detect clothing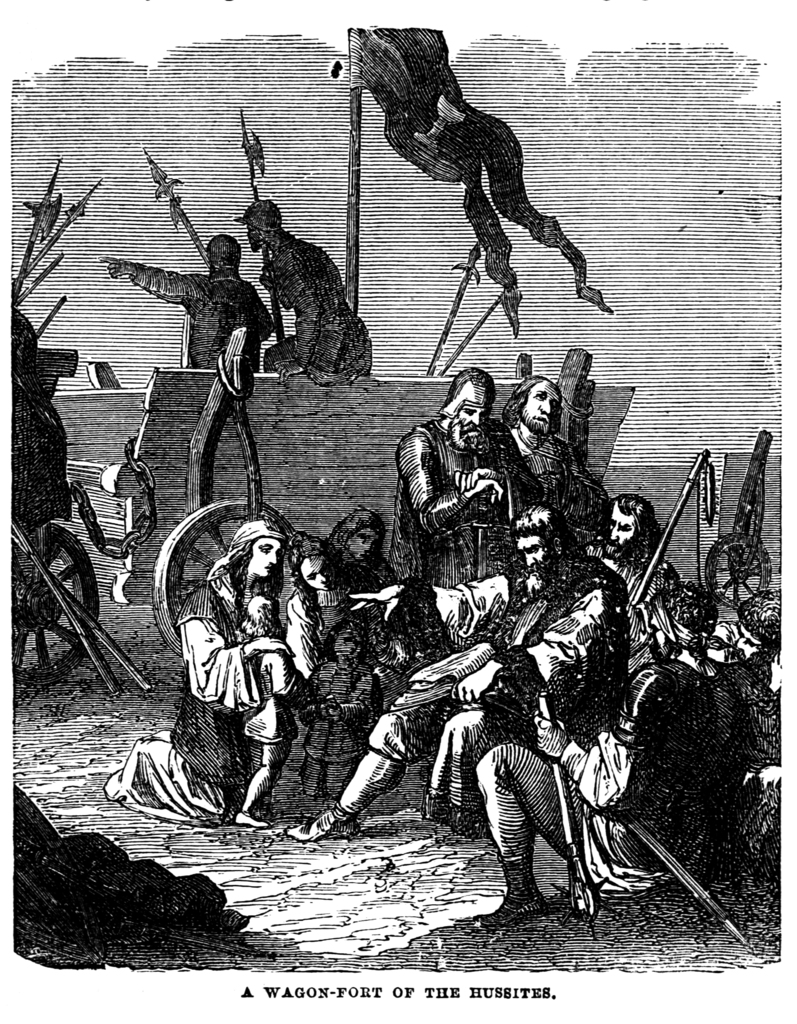
rect(264, 227, 383, 386)
